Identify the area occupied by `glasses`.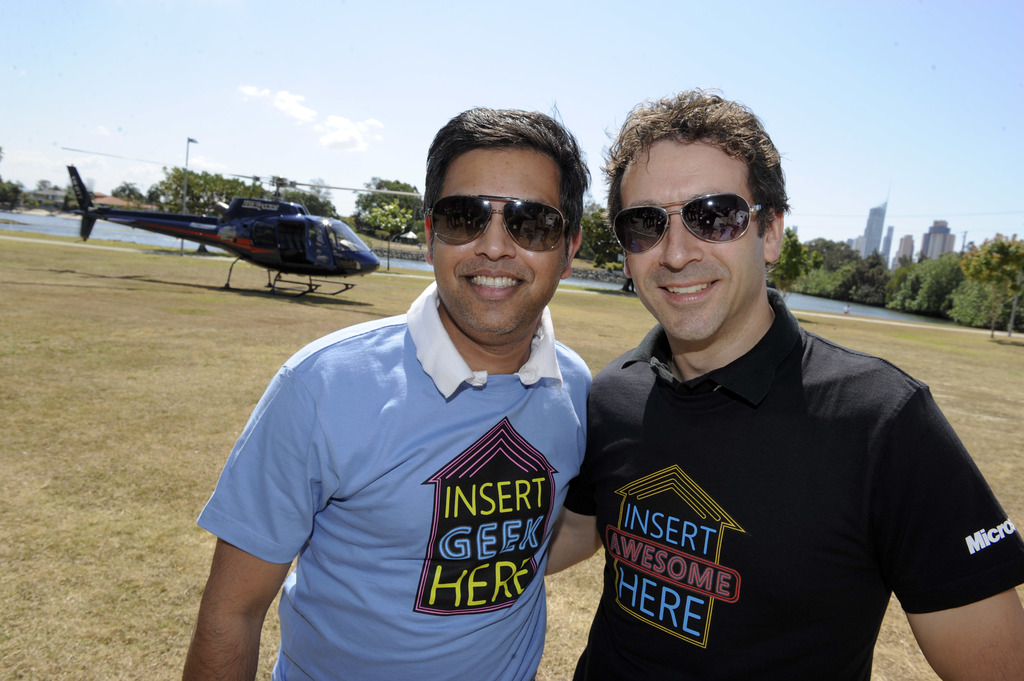
Area: left=623, top=182, right=774, bottom=245.
